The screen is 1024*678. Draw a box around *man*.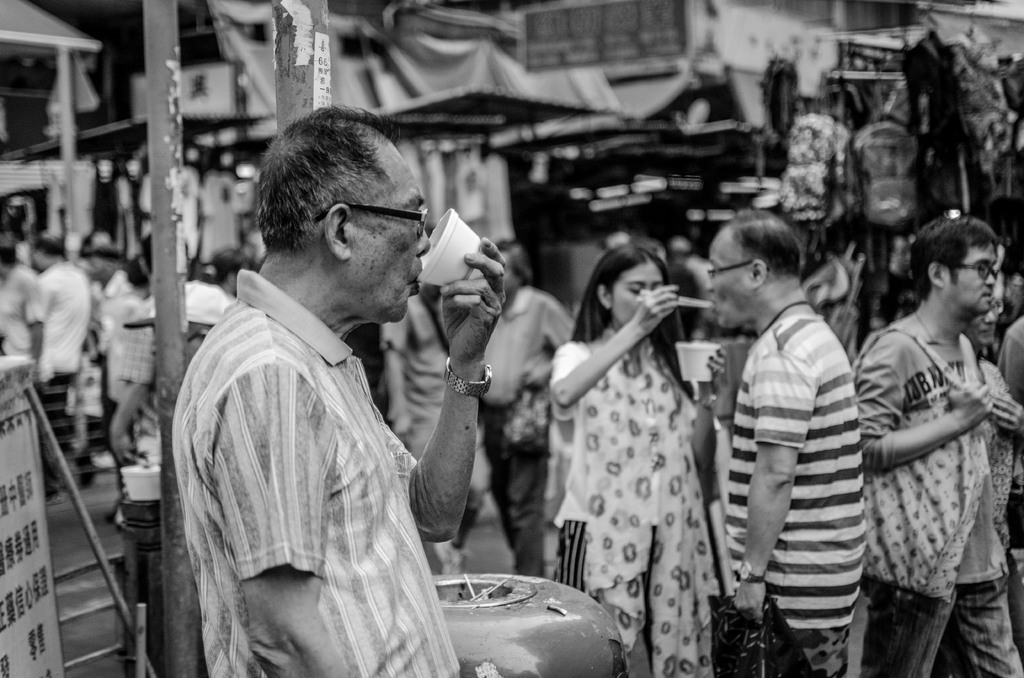
[left=472, top=228, right=577, bottom=577].
